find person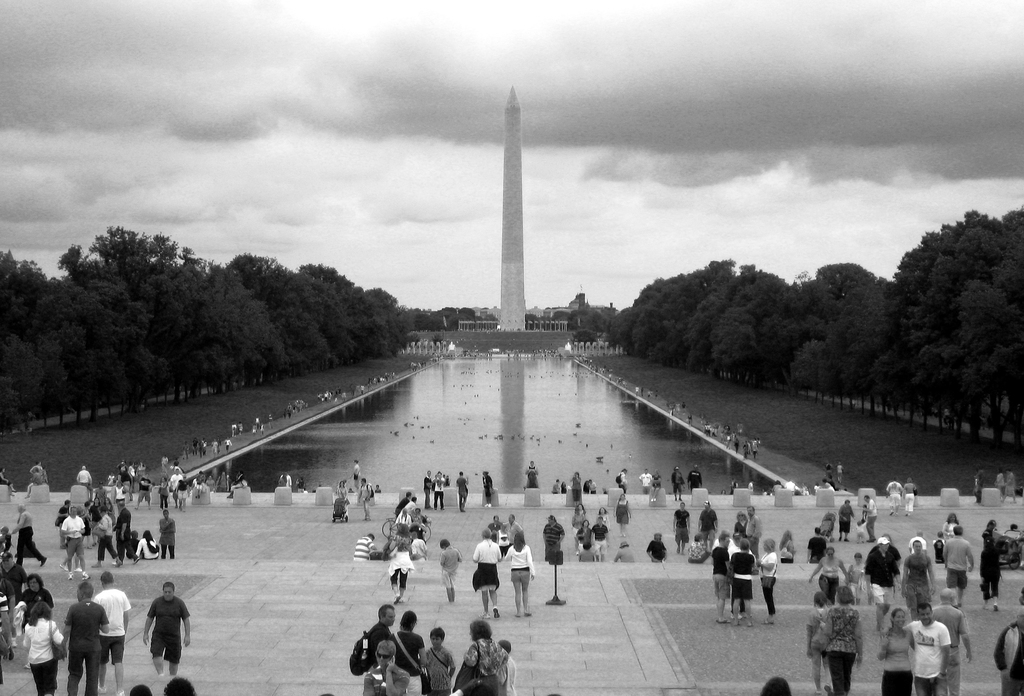
detection(848, 552, 868, 602)
